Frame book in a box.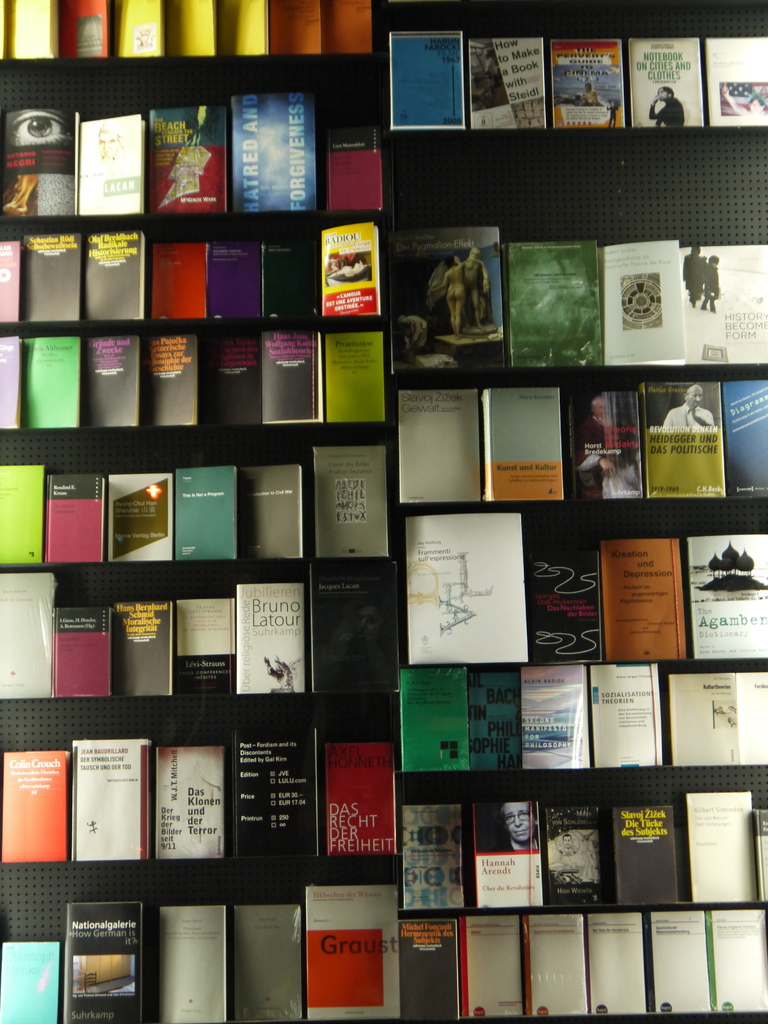
box(0, 239, 20, 323).
